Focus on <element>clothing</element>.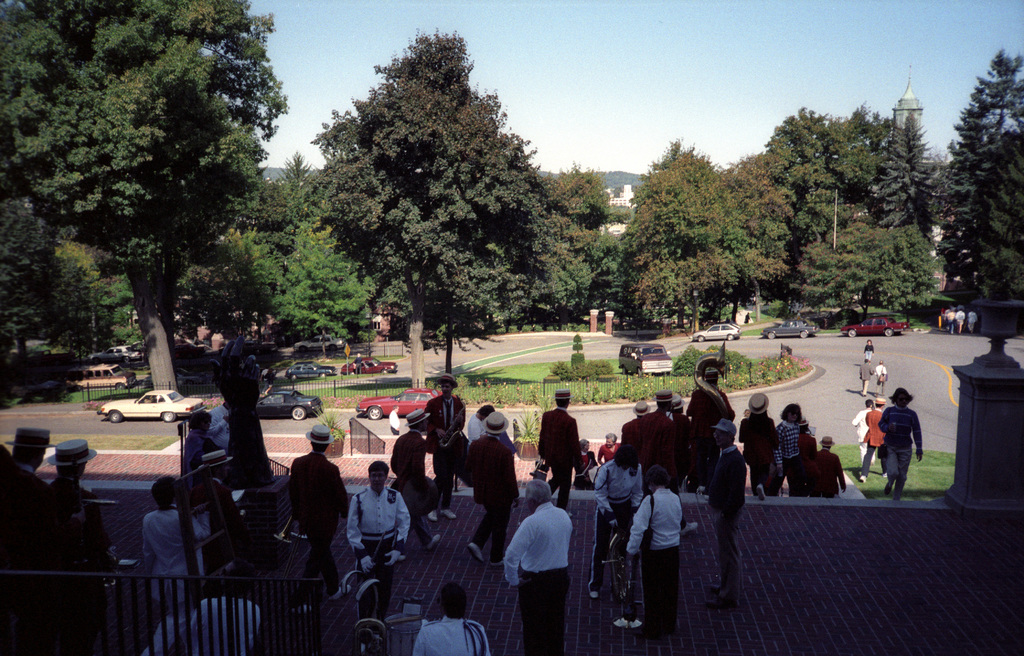
Focused at 537/412/579/500.
